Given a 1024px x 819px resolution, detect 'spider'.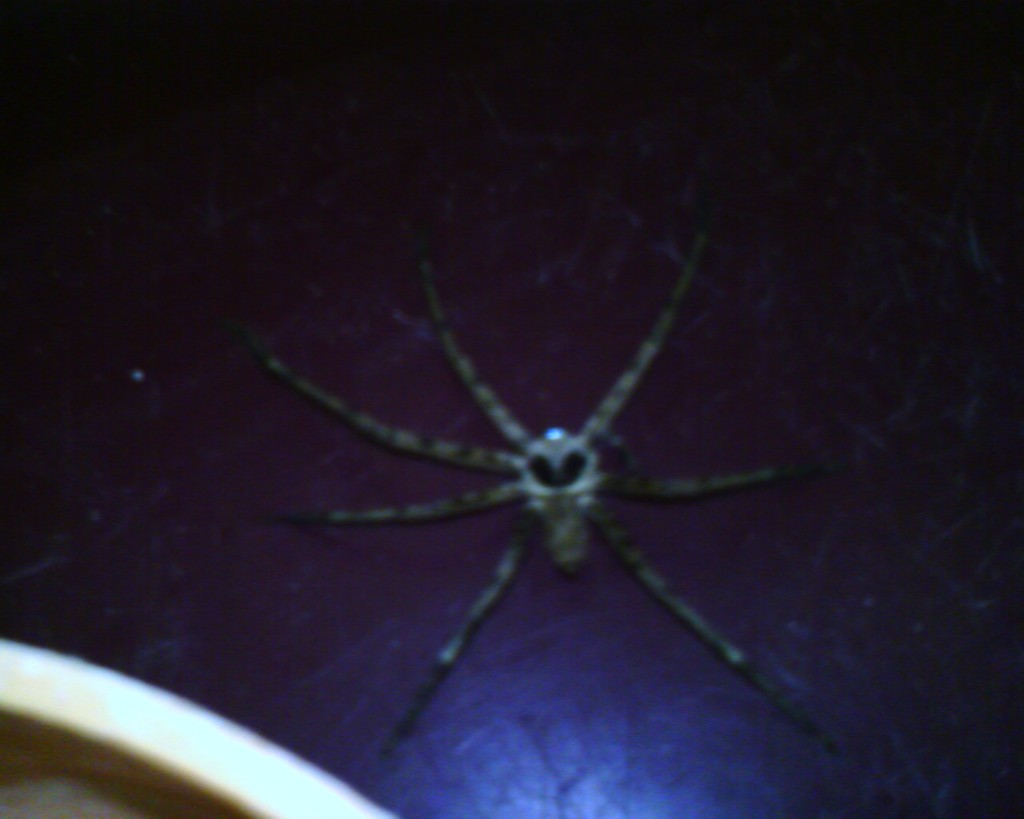
box(254, 230, 838, 745).
